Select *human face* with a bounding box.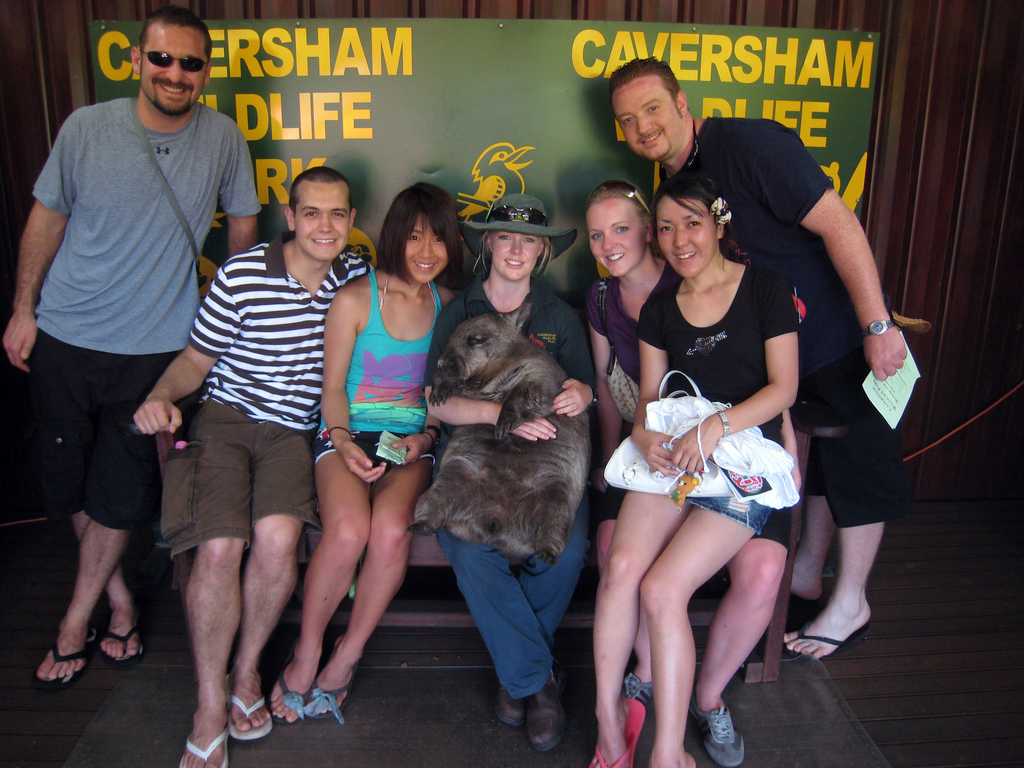
<region>406, 217, 447, 281</region>.
